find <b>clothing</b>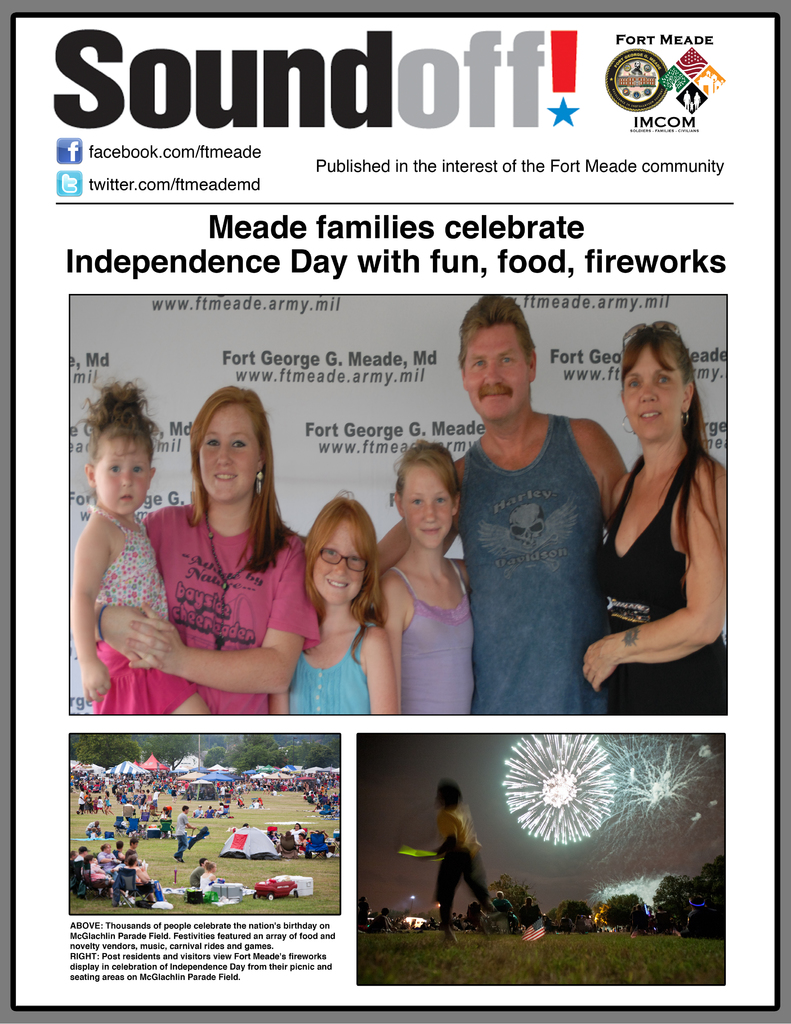
{"x1": 594, "y1": 455, "x2": 731, "y2": 721}
